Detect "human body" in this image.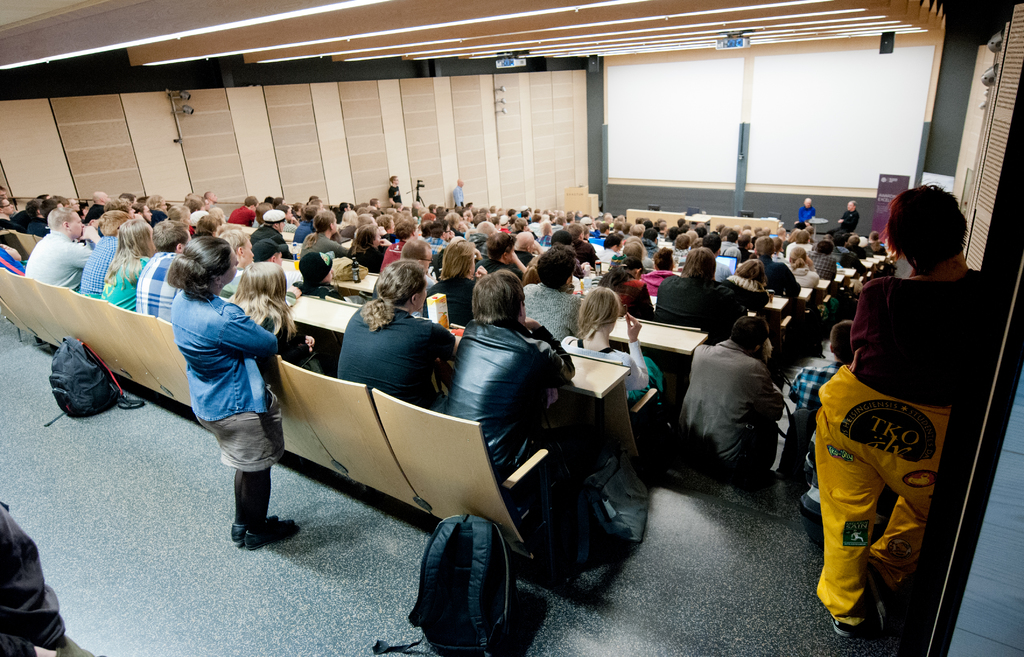
Detection: {"left": 680, "top": 329, "right": 769, "bottom": 480}.
